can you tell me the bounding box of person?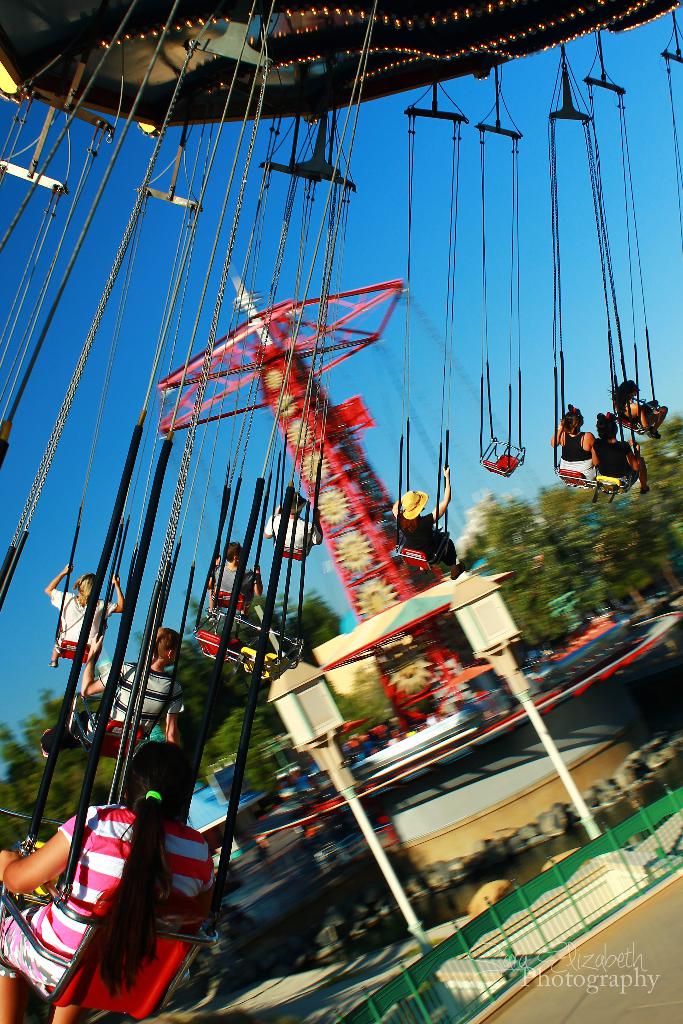
crop(265, 480, 324, 560).
